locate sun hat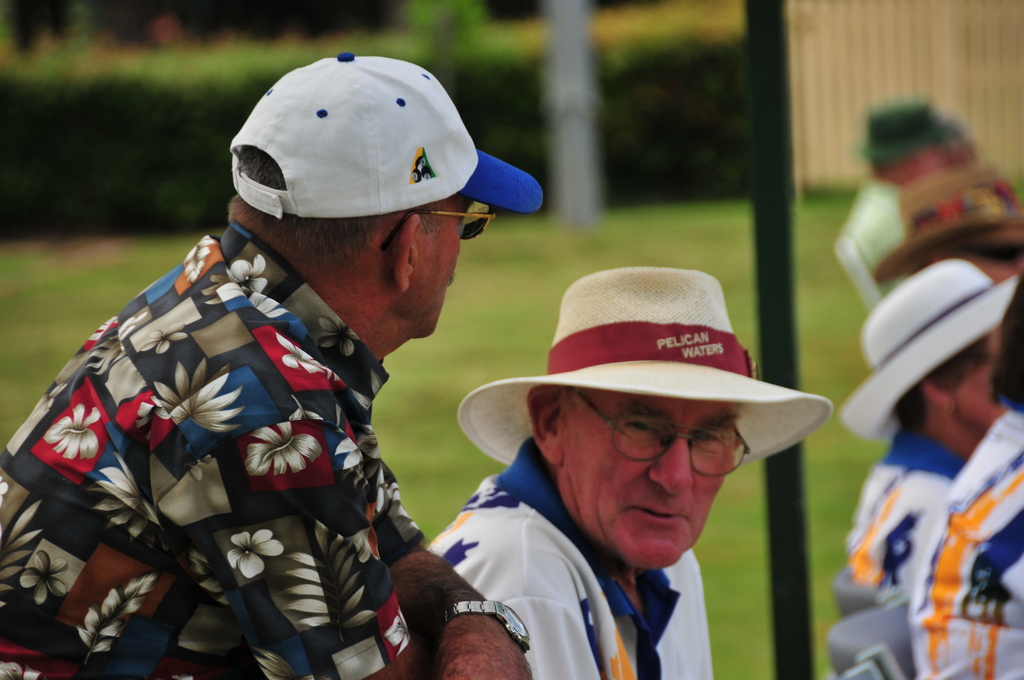
<box>871,161,1023,277</box>
